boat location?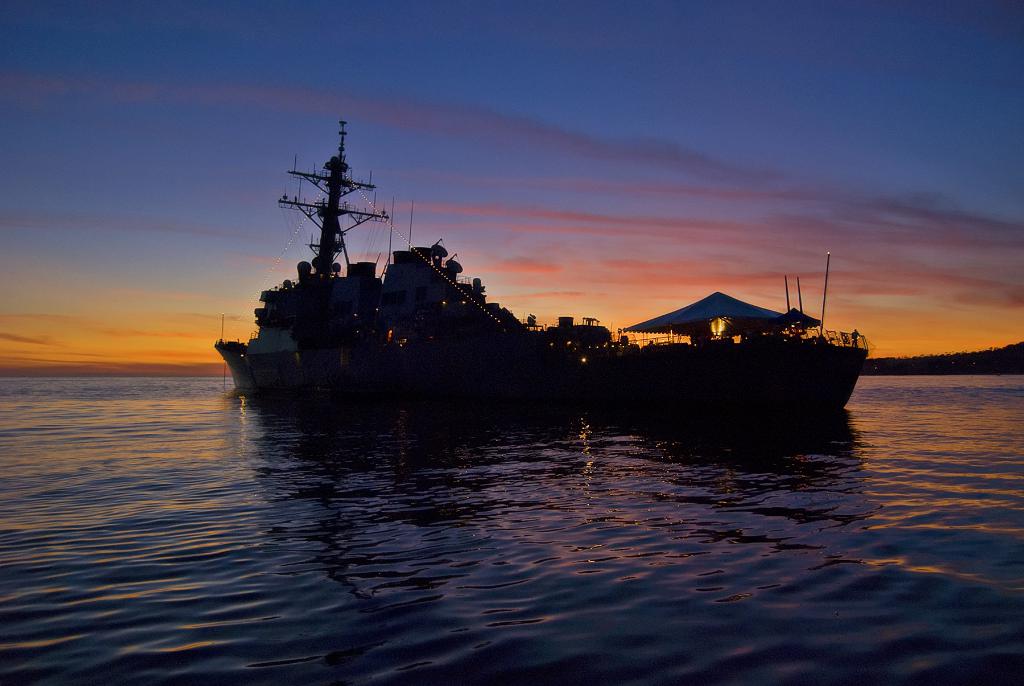
(x1=191, y1=148, x2=889, y2=411)
